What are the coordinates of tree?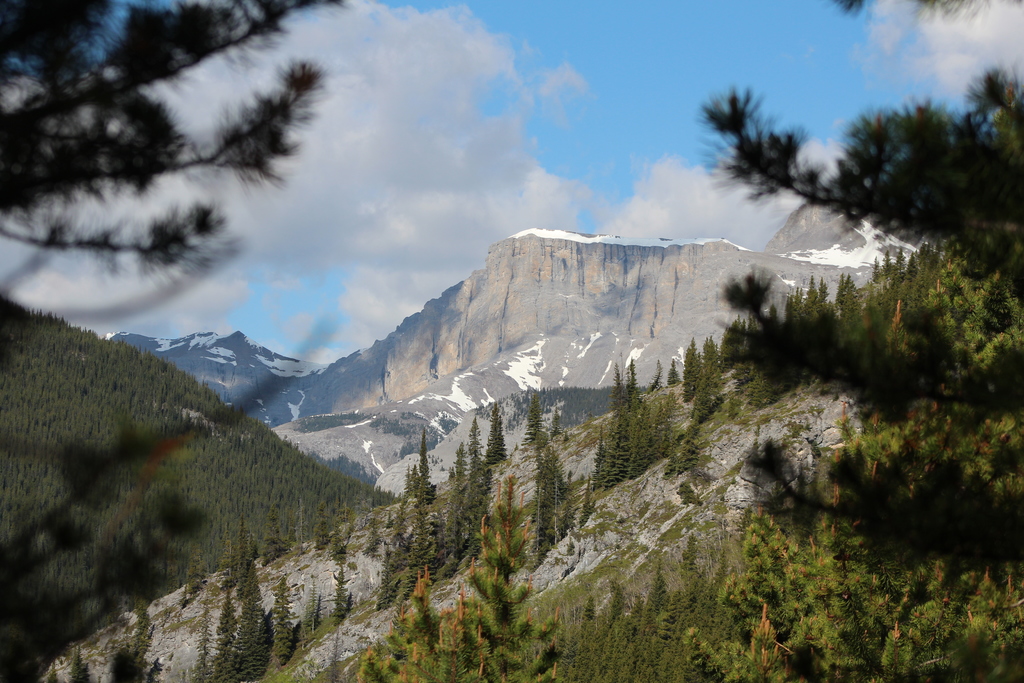
231, 557, 271, 682.
